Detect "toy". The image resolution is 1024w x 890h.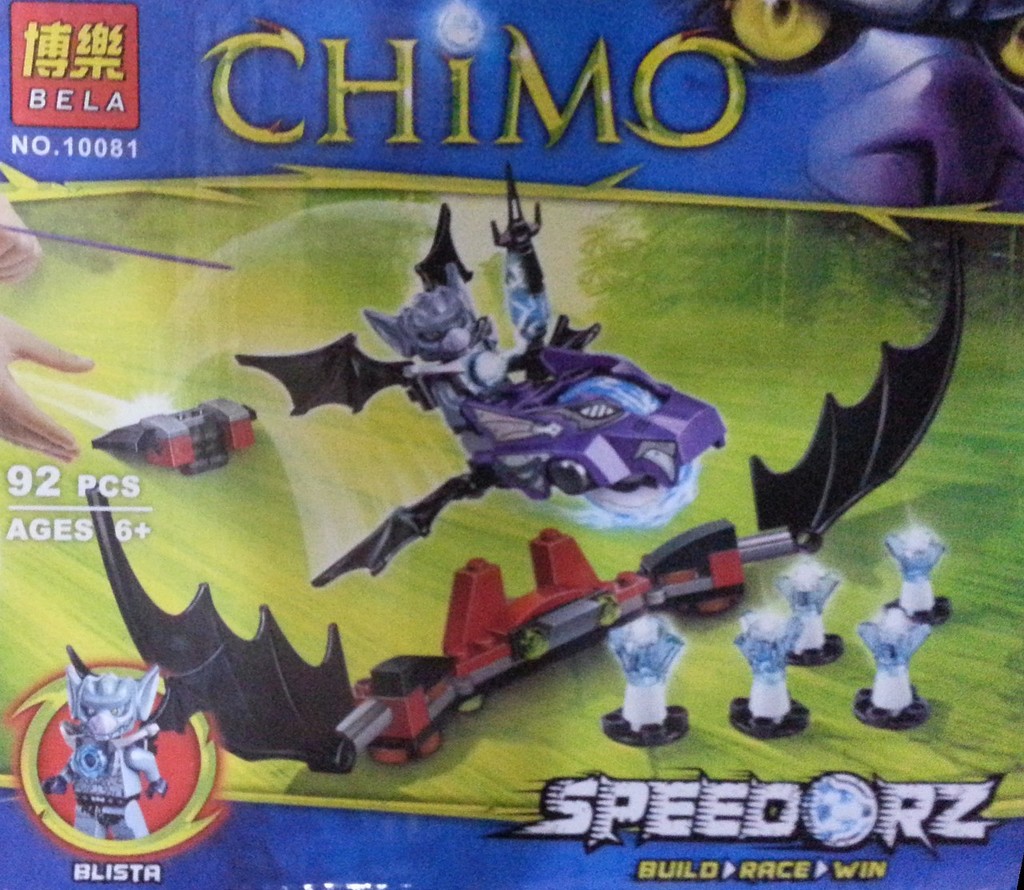
[left=278, top=228, right=762, bottom=591].
